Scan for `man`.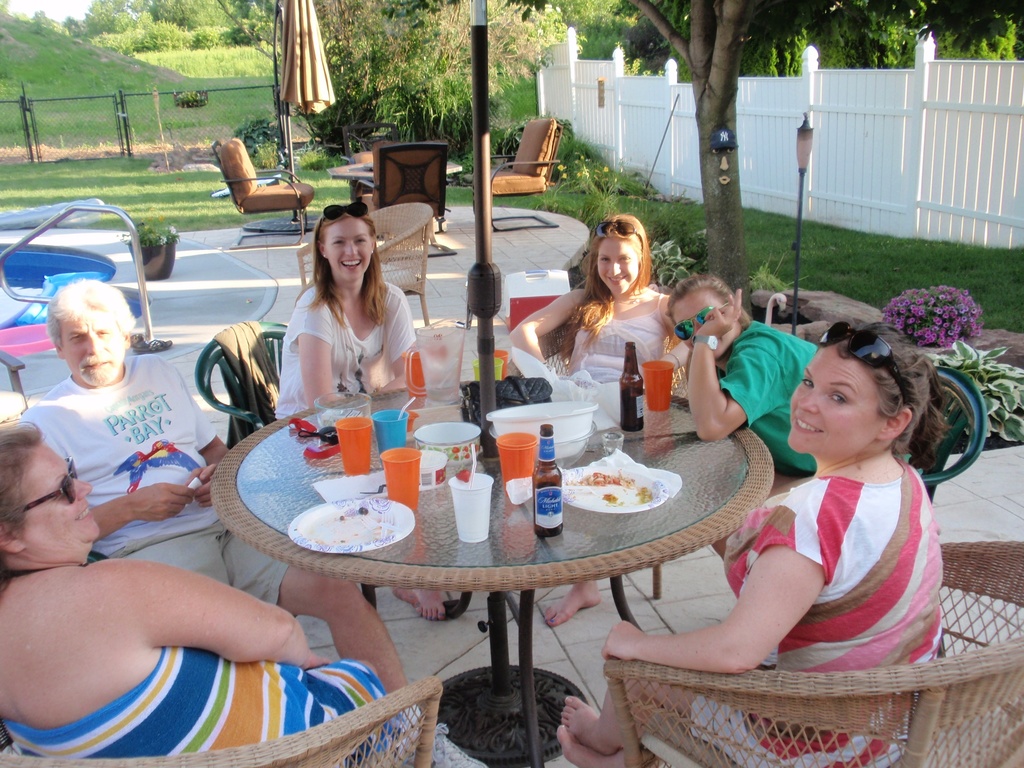
Scan result: [left=17, top=273, right=489, bottom=767].
